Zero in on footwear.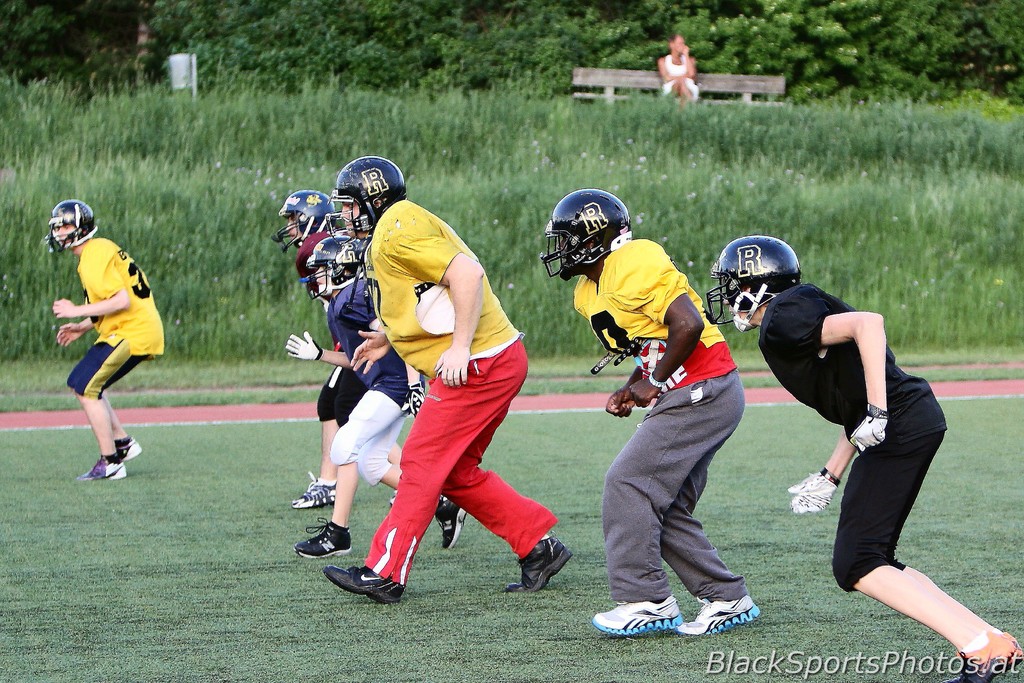
Zeroed in: crop(676, 591, 764, 641).
